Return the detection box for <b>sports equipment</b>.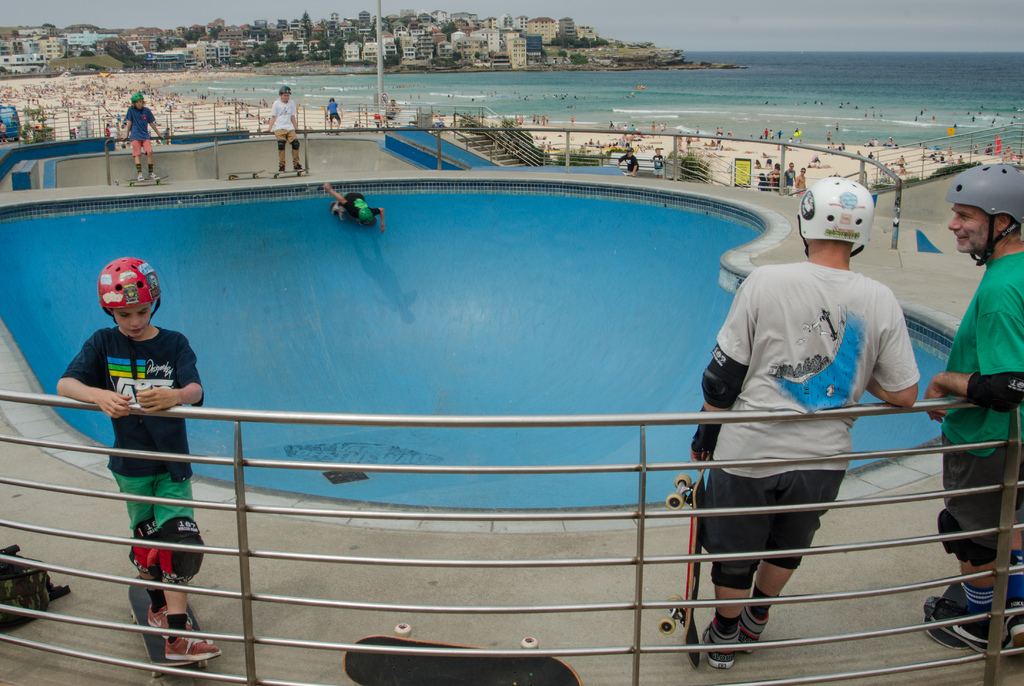
locate(278, 140, 287, 151).
